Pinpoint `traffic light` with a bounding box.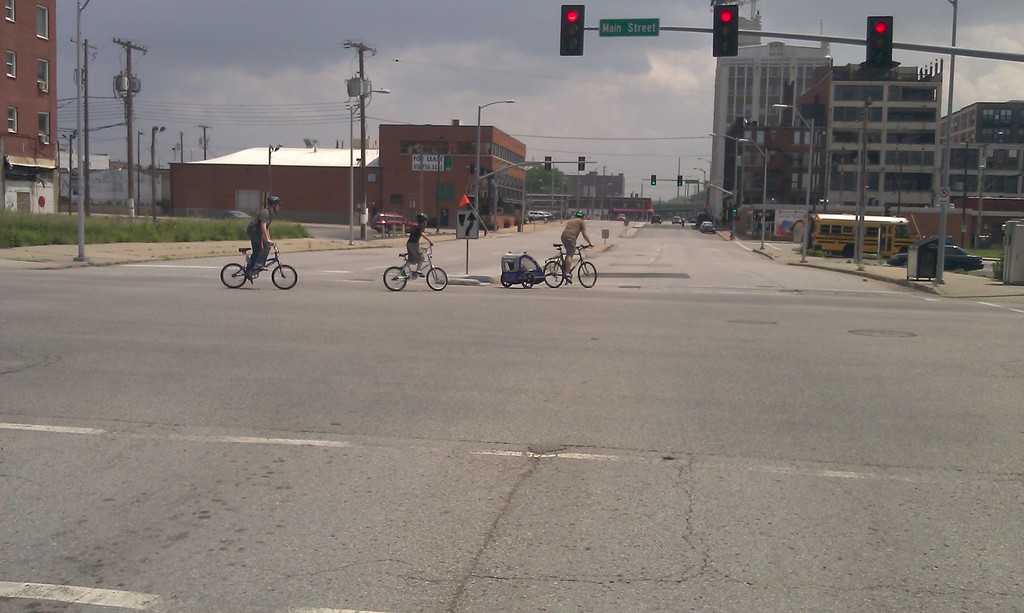
(676,175,682,187).
